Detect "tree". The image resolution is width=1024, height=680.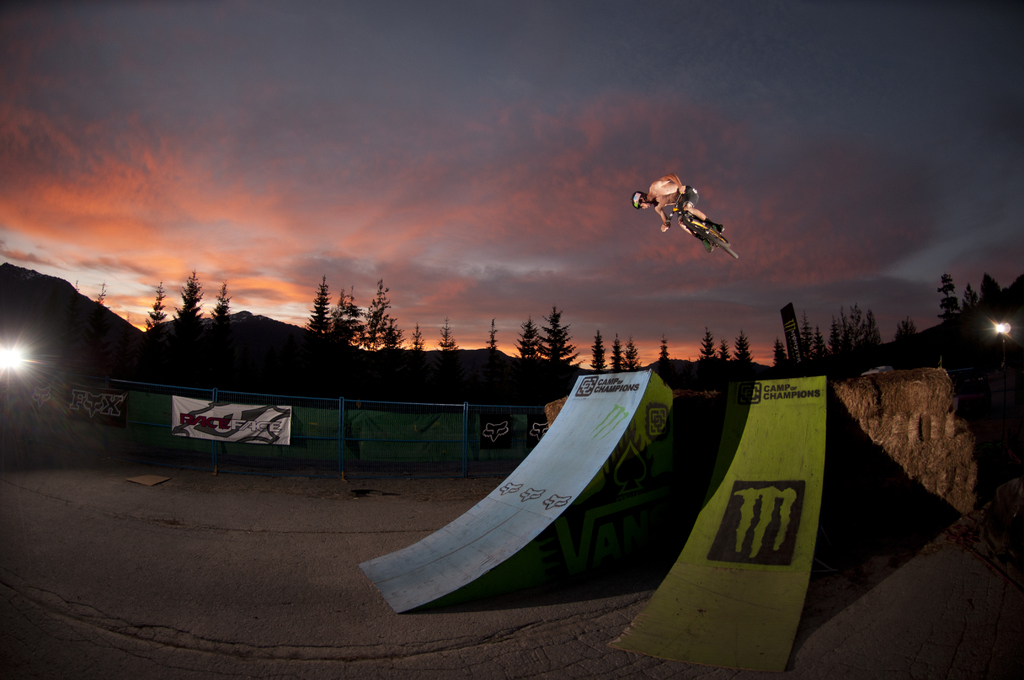
(628,337,644,371).
